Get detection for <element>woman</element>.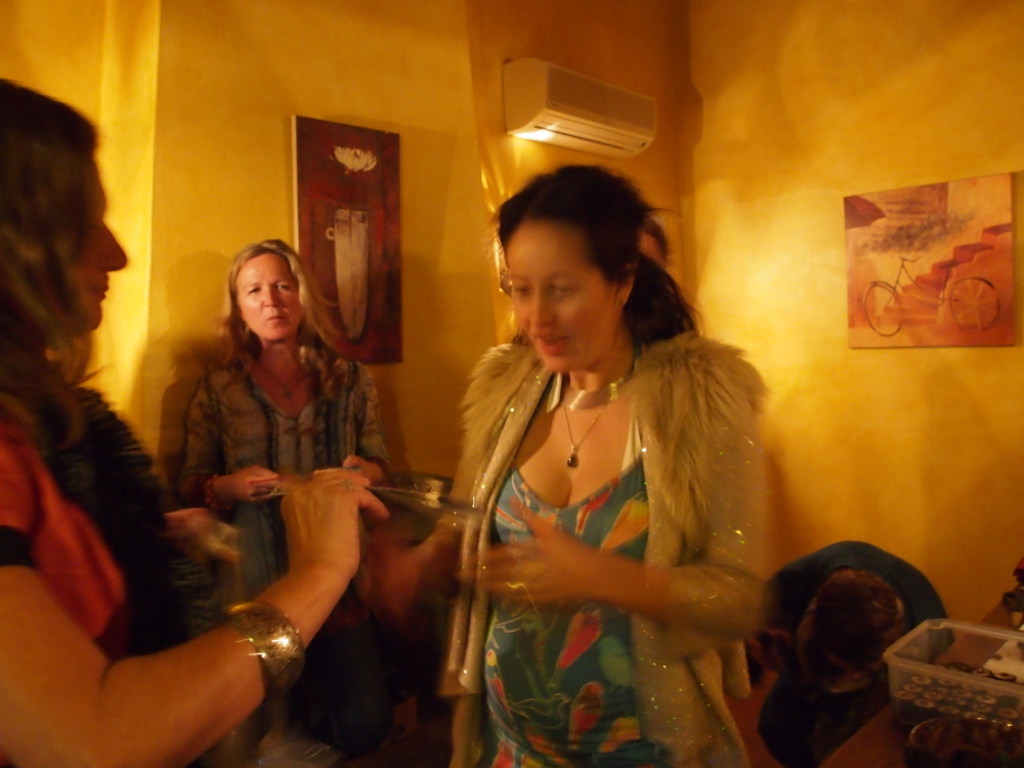
Detection: x1=0, y1=81, x2=384, y2=767.
